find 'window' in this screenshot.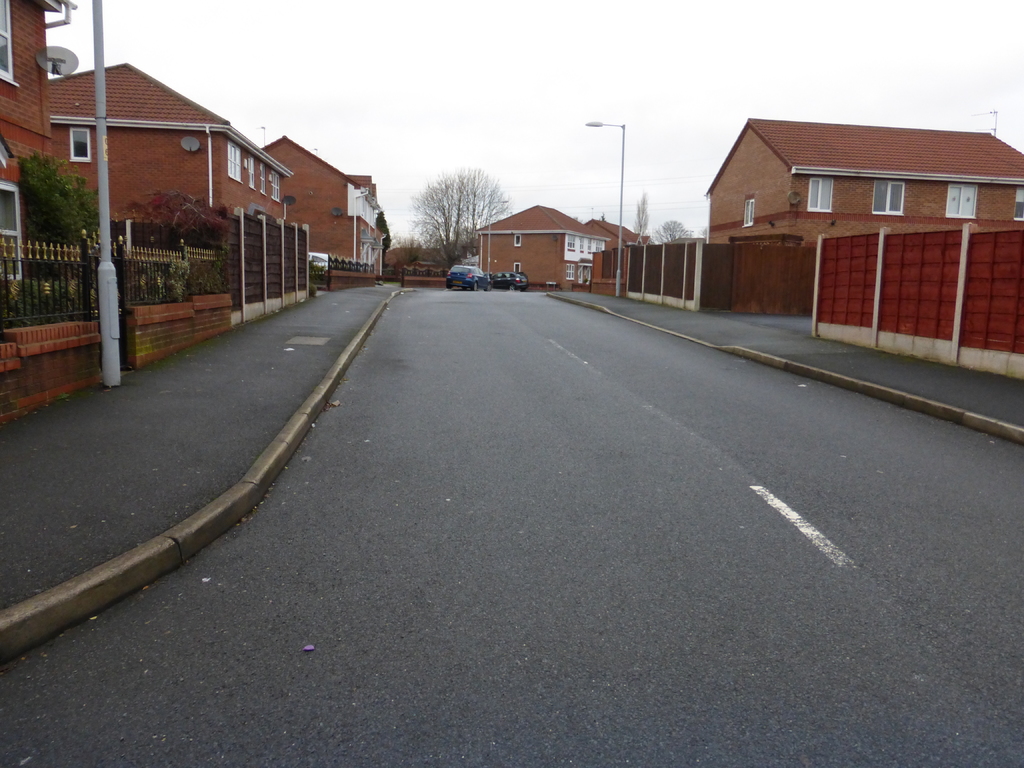
The bounding box for 'window' is x1=741, y1=196, x2=759, y2=224.
